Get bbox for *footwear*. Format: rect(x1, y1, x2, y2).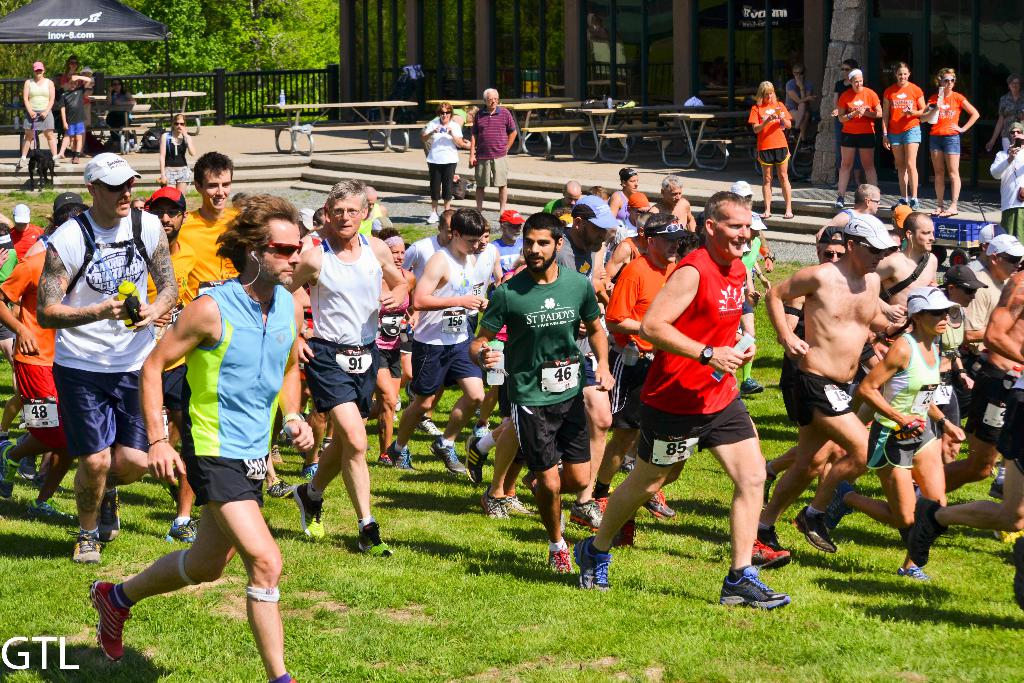
rect(621, 452, 636, 472).
